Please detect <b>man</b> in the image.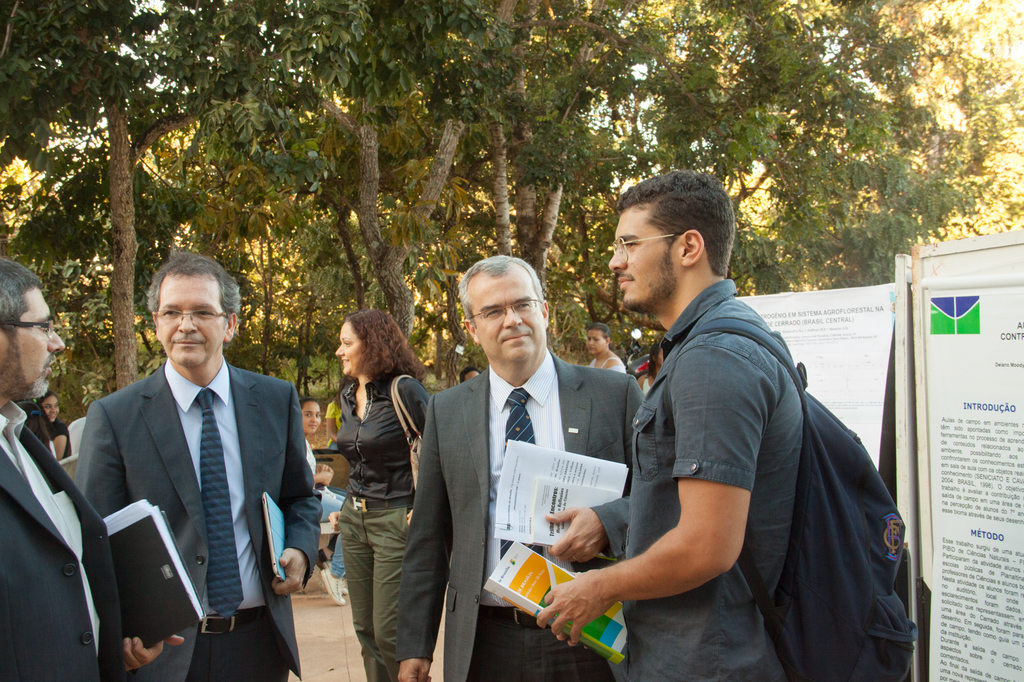
bbox(0, 260, 184, 681).
